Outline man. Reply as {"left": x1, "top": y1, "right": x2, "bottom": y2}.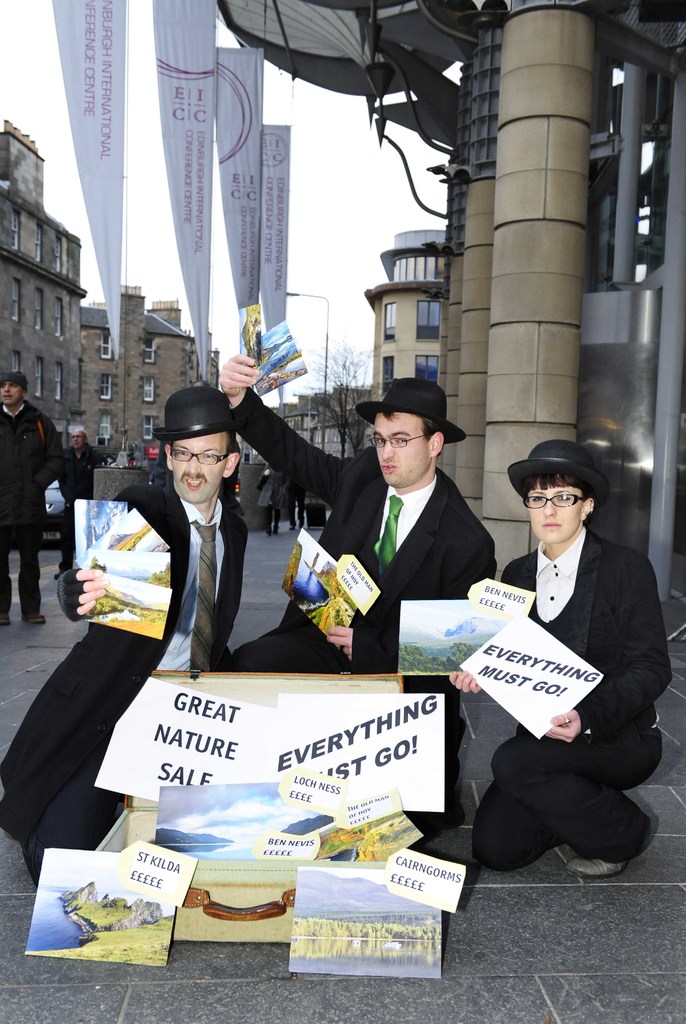
{"left": 6, "top": 373, "right": 68, "bottom": 623}.
